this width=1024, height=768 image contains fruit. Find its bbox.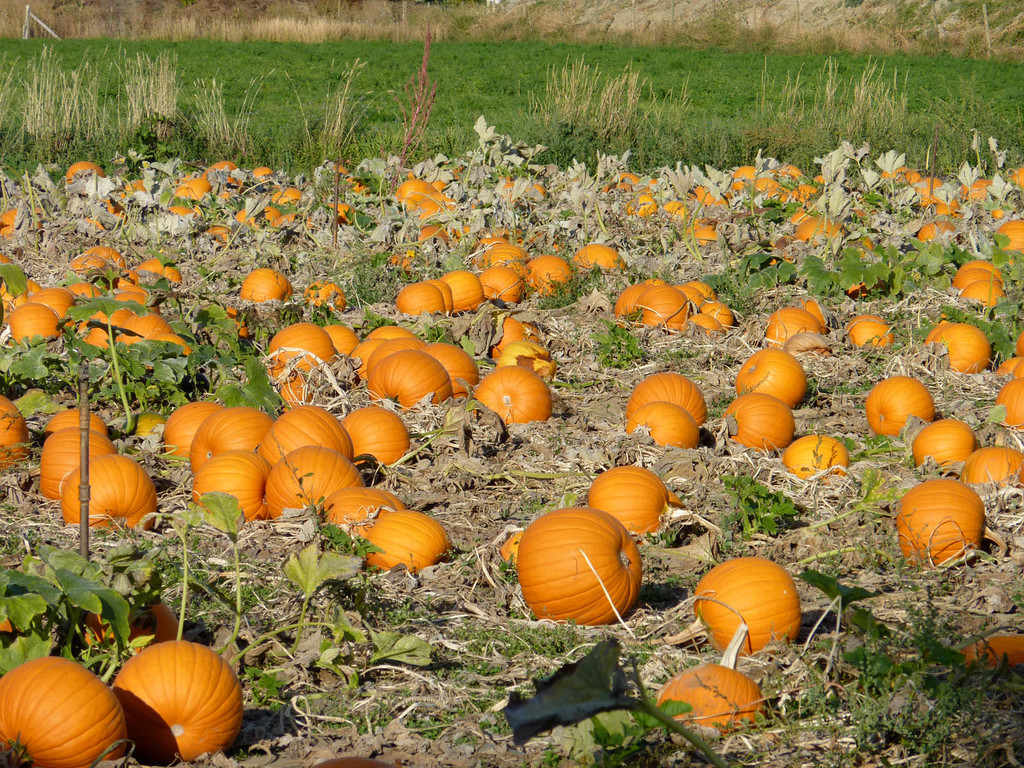
[left=932, top=317, right=1009, bottom=384].
